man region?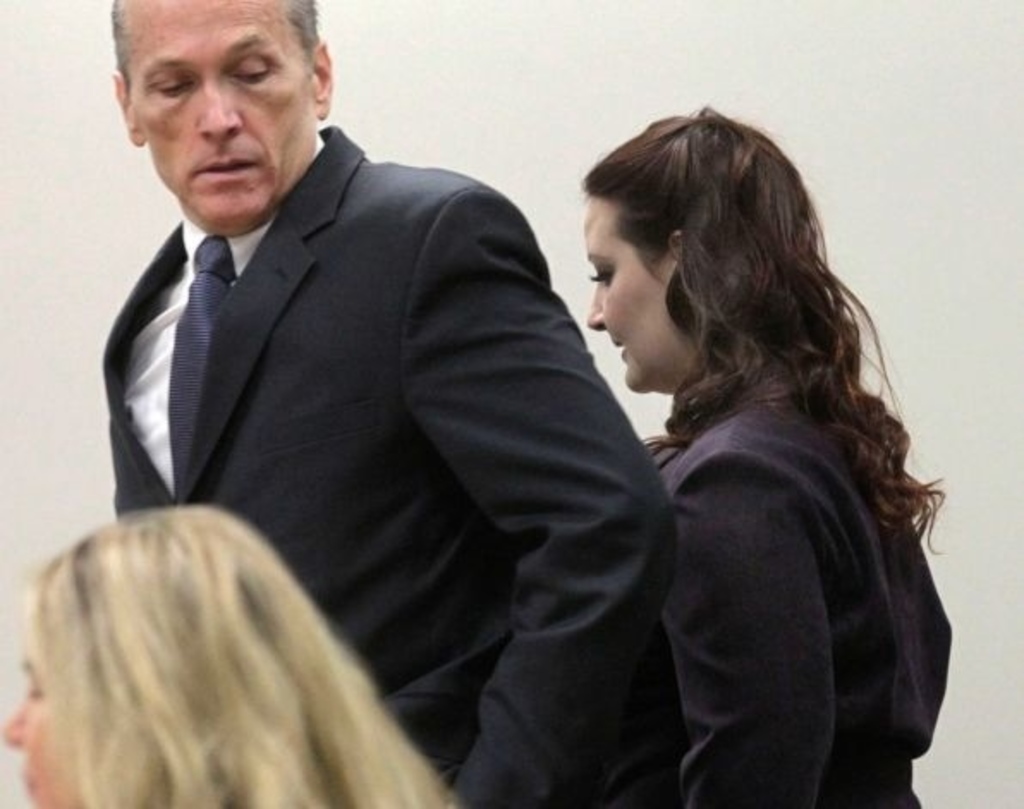
{"left": 100, "top": 0, "right": 682, "bottom": 807}
